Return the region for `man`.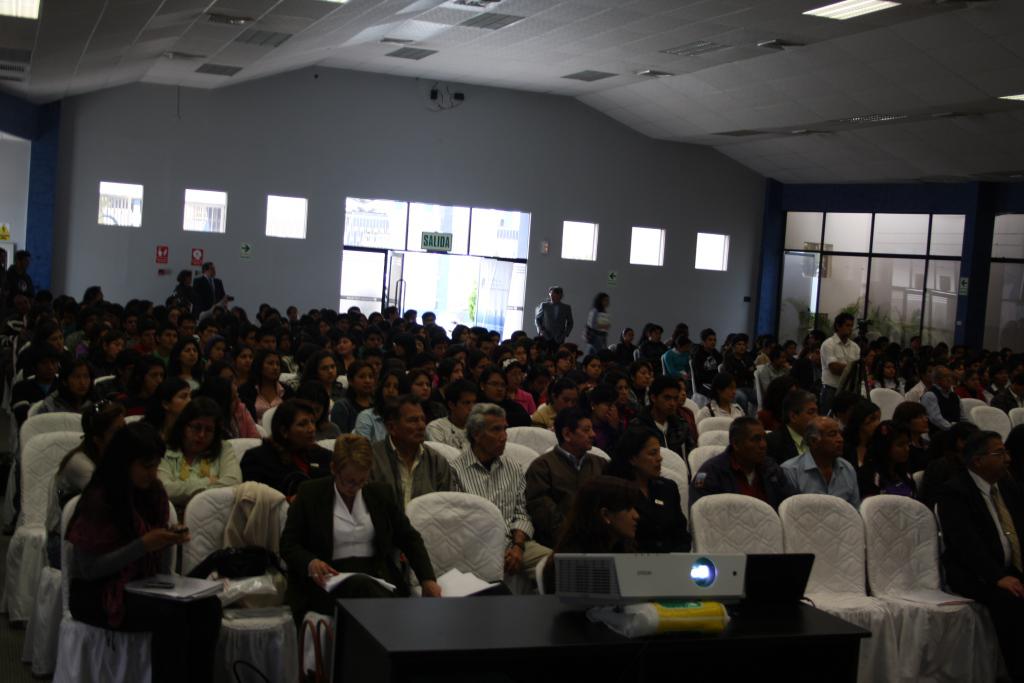
detection(990, 375, 1023, 414).
